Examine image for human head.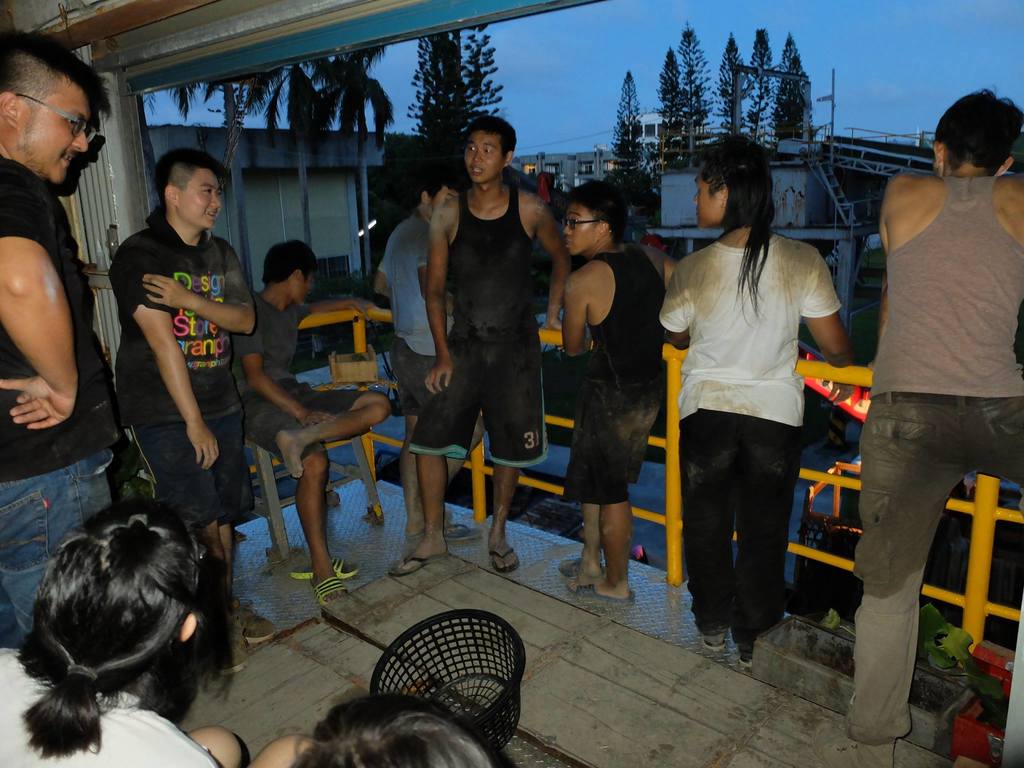
Examination result: pyautogui.locateOnScreen(0, 32, 91, 186).
